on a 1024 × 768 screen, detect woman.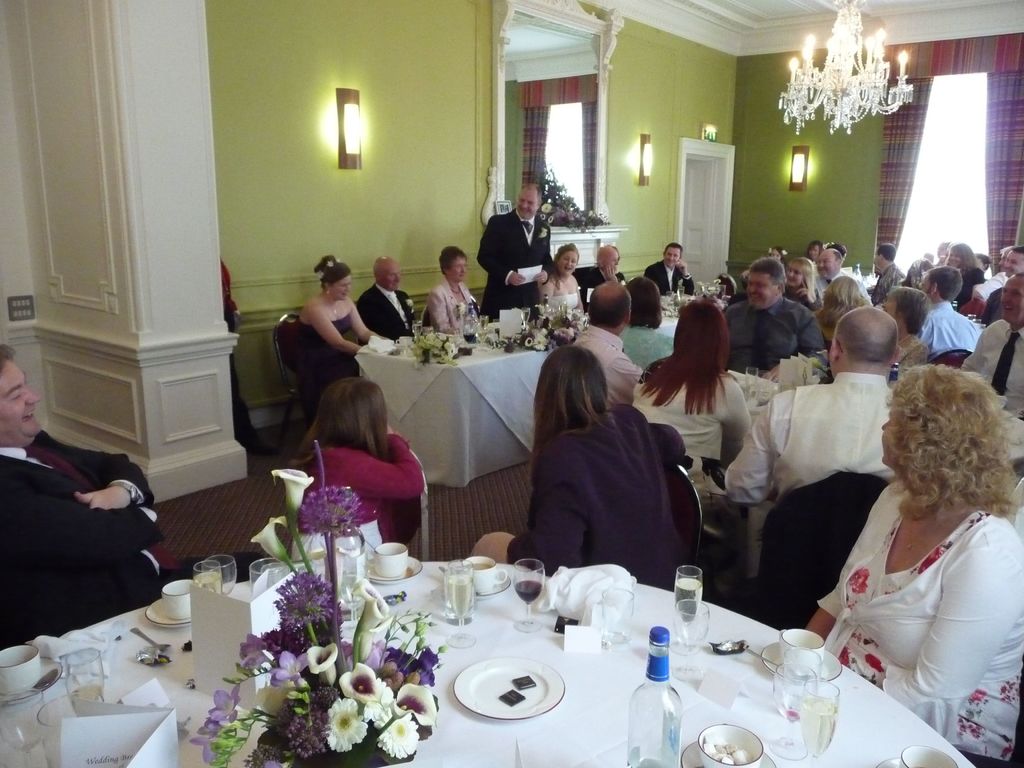
(461, 342, 687, 593).
